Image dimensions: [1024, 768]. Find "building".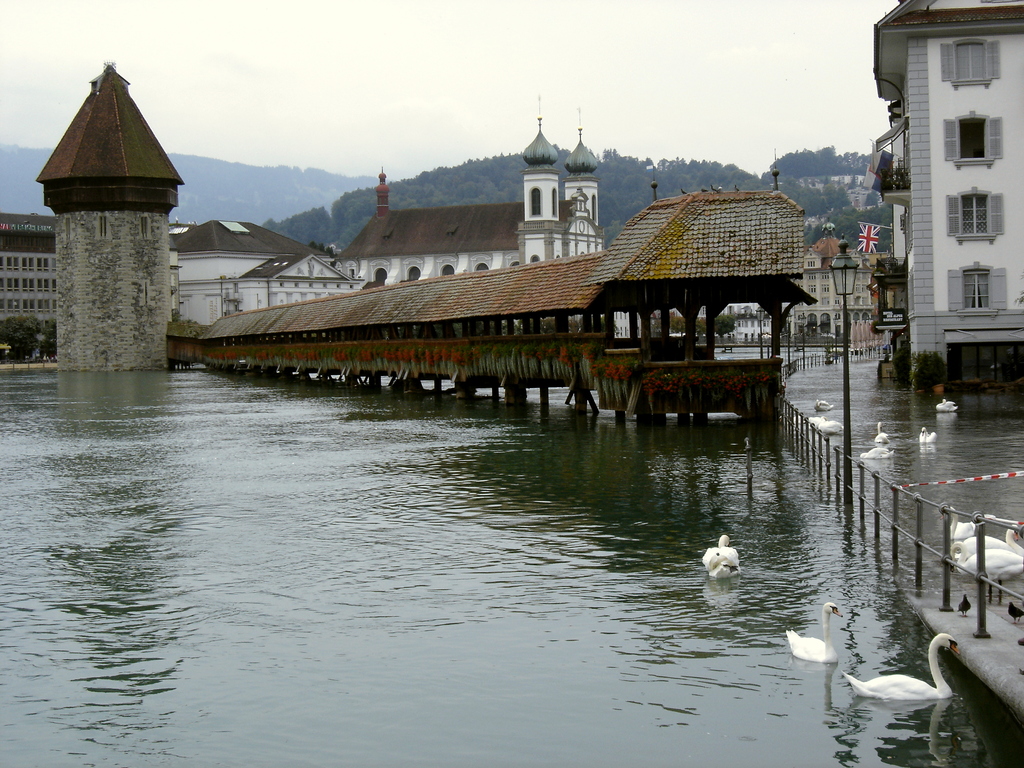
[334, 93, 602, 291].
